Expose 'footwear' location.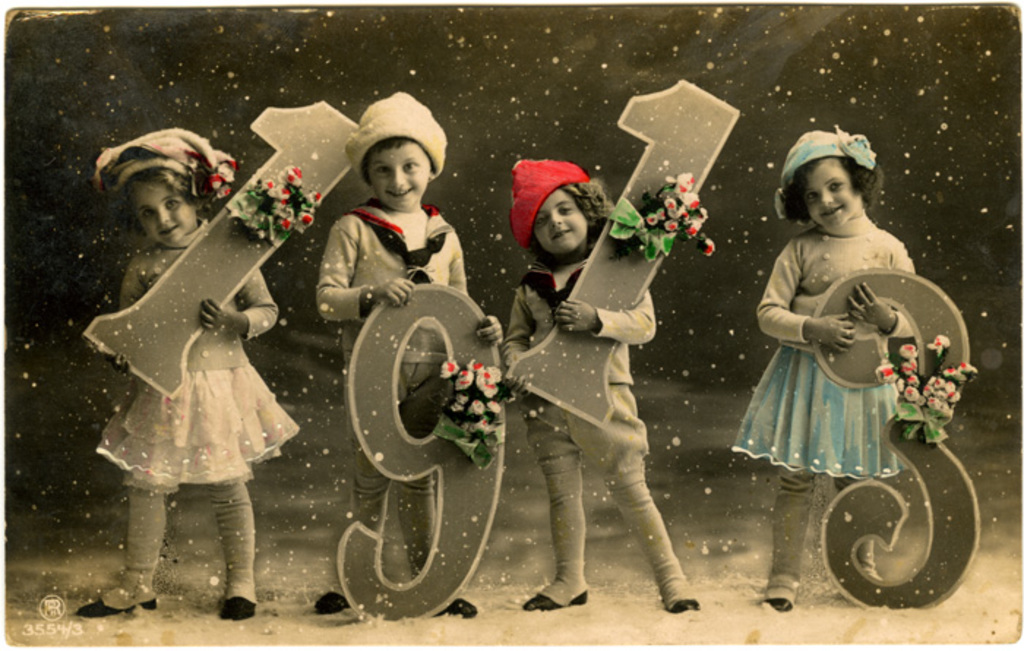
Exposed at 78, 592, 159, 622.
